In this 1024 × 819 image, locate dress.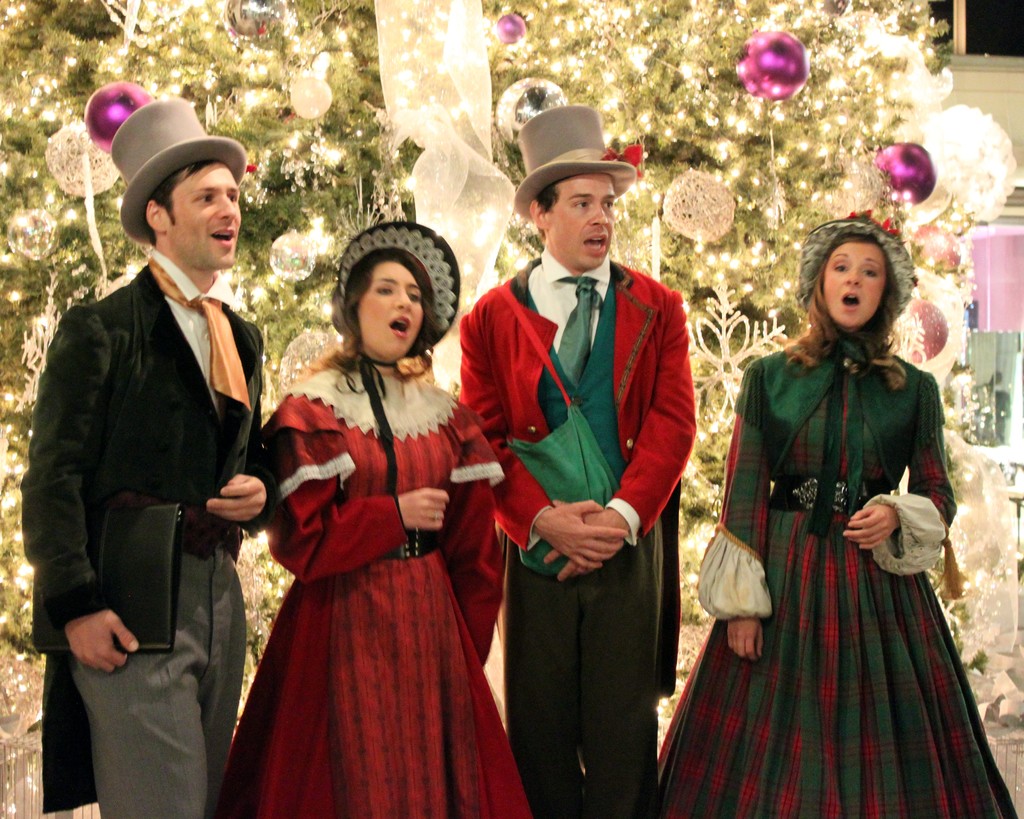
Bounding box: 655:336:1021:818.
